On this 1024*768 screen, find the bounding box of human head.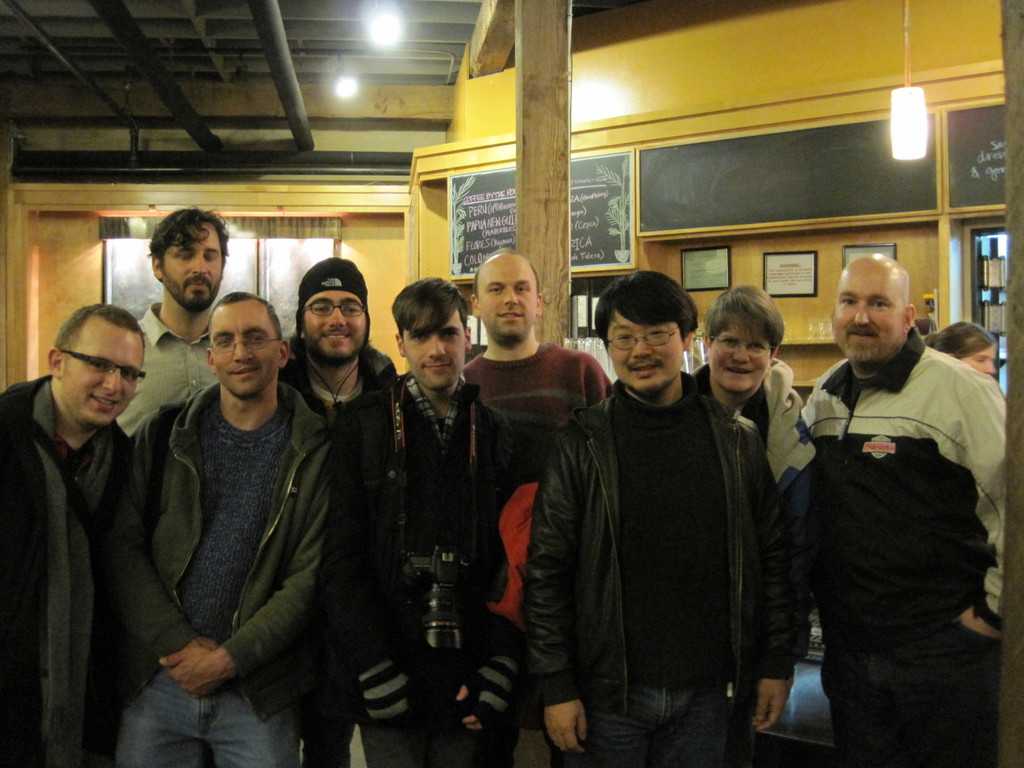
Bounding box: {"left": 49, "top": 303, "right": 144, "bottom": 428}.
